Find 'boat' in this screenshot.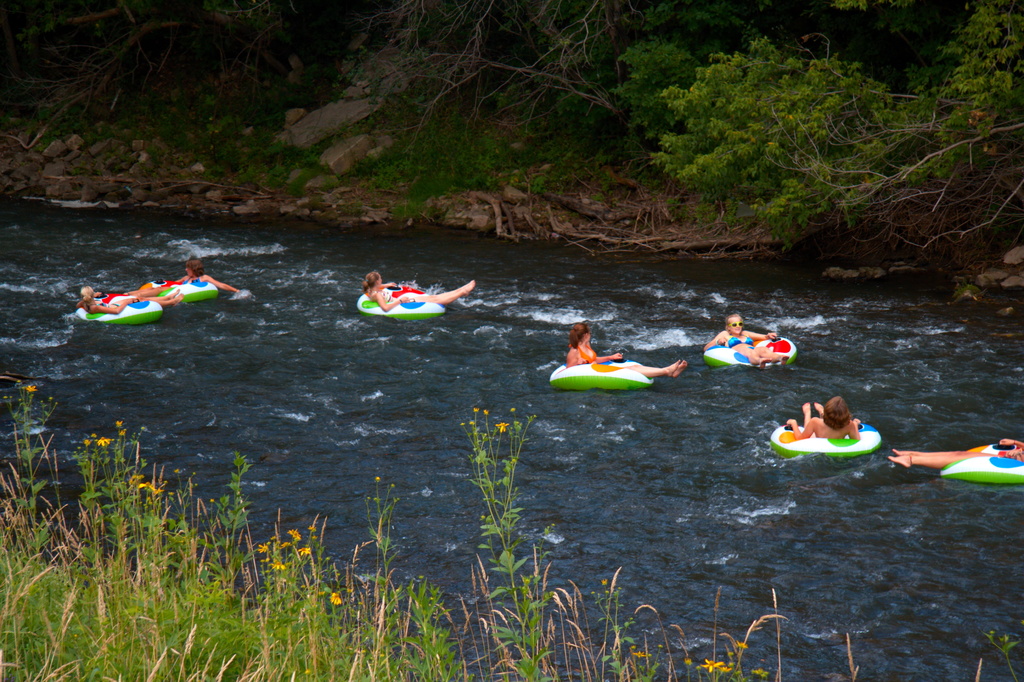
The bounding box for 'boat' is l=770, t=420, r=883, b=459.
